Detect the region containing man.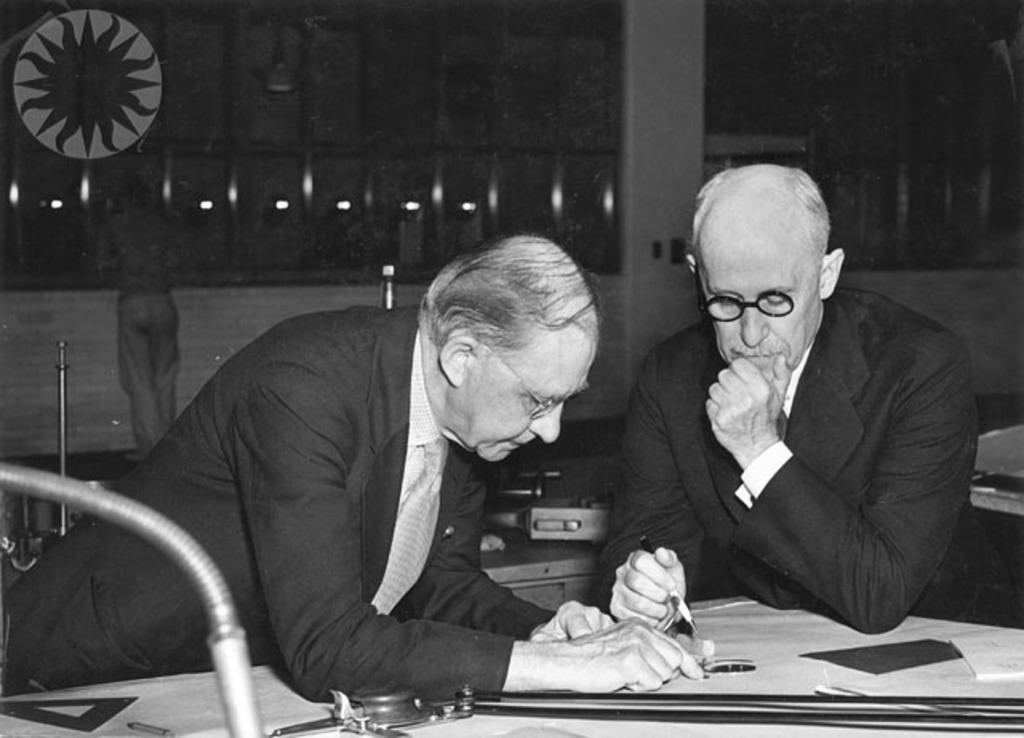
locate(594, 174, 989, 658).
